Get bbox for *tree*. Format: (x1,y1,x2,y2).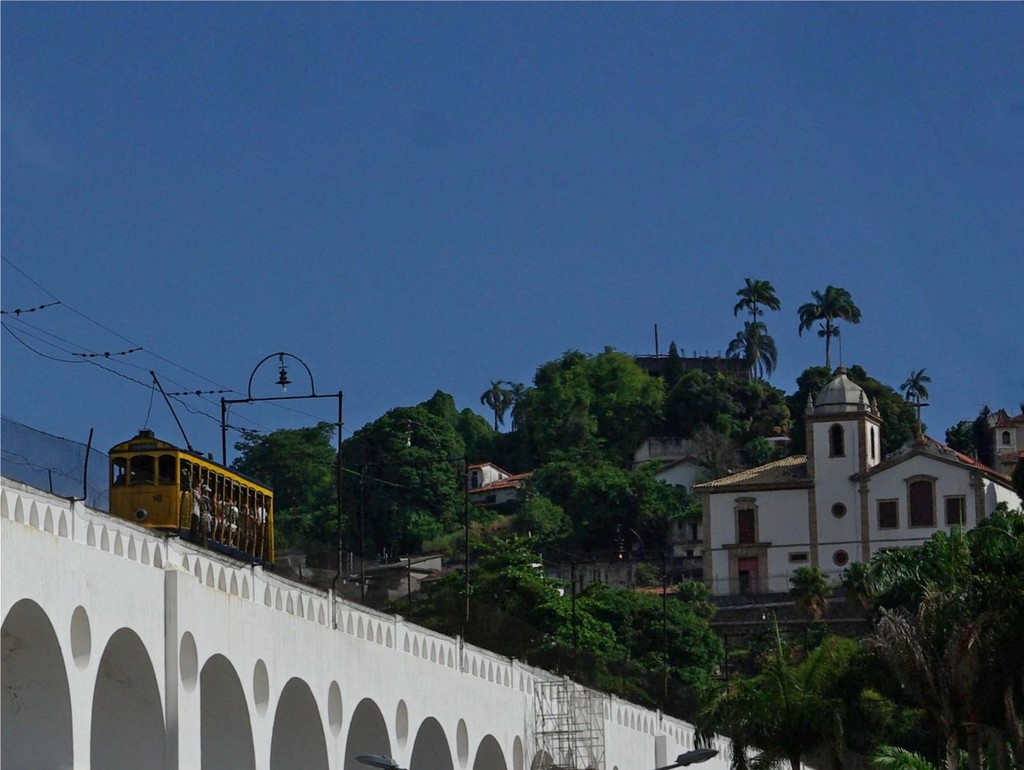
(392,532,712,726).
